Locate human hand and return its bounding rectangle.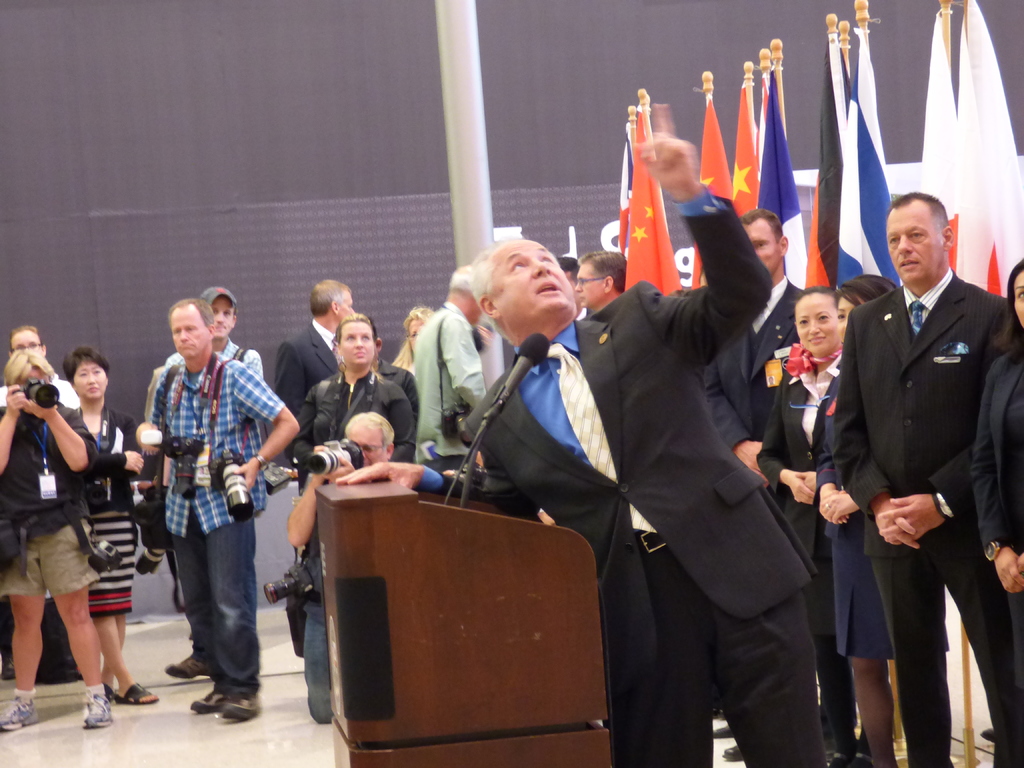
crop(125, 451, 145, 479).
